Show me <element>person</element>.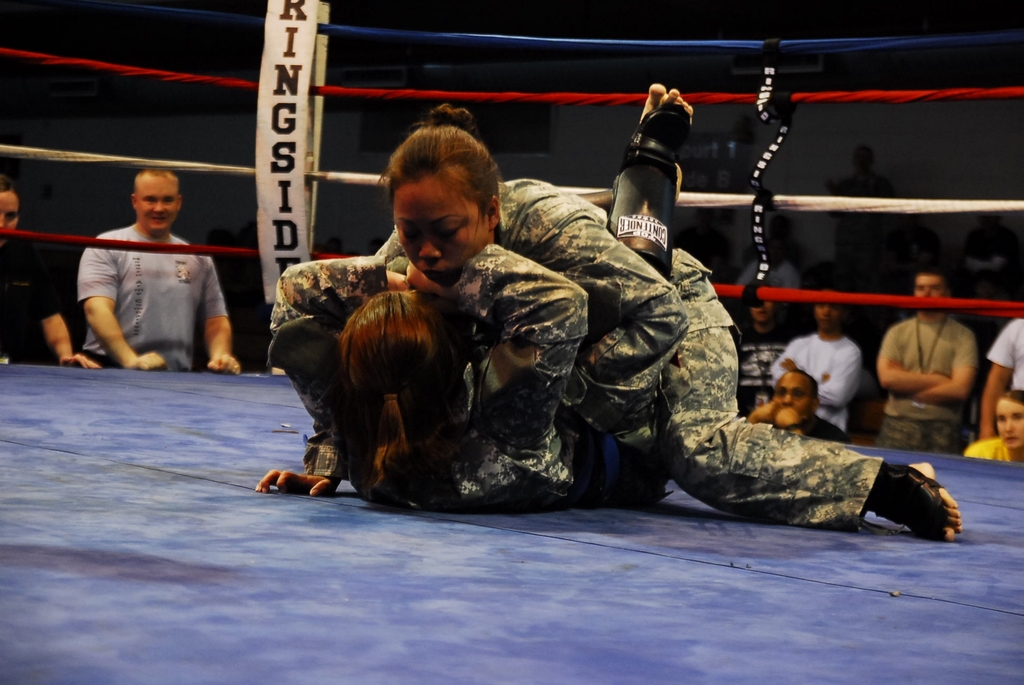
<element>person</element> is here: x1=250, y1=74, x2=701, y2=500.
